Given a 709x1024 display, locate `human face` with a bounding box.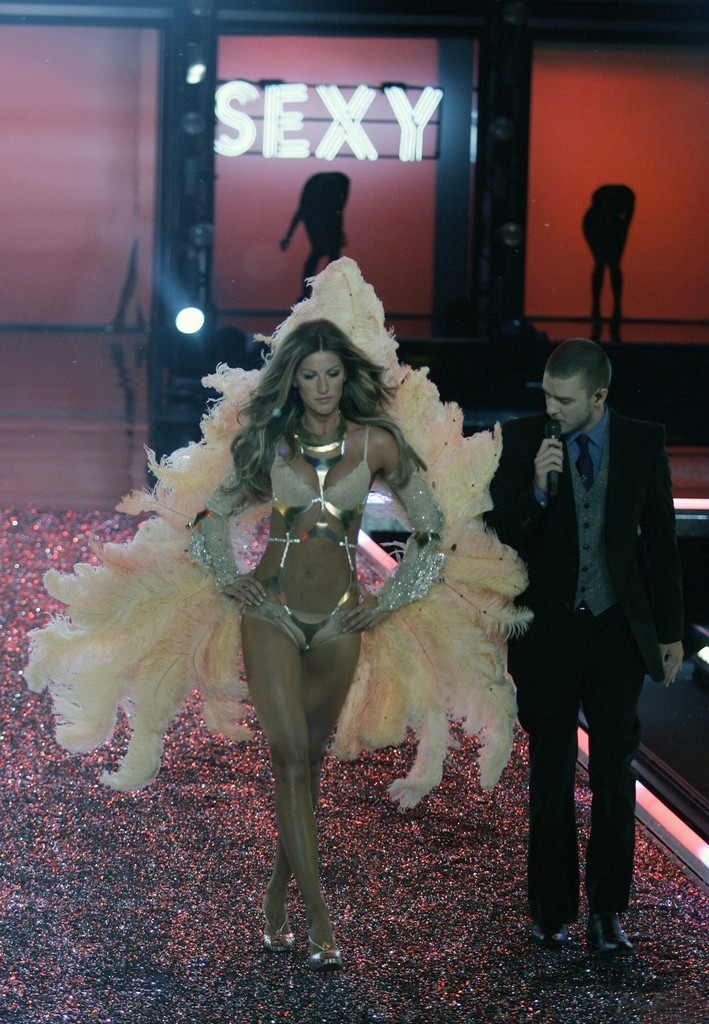
Located: rect(541, 379, 591, 443).
